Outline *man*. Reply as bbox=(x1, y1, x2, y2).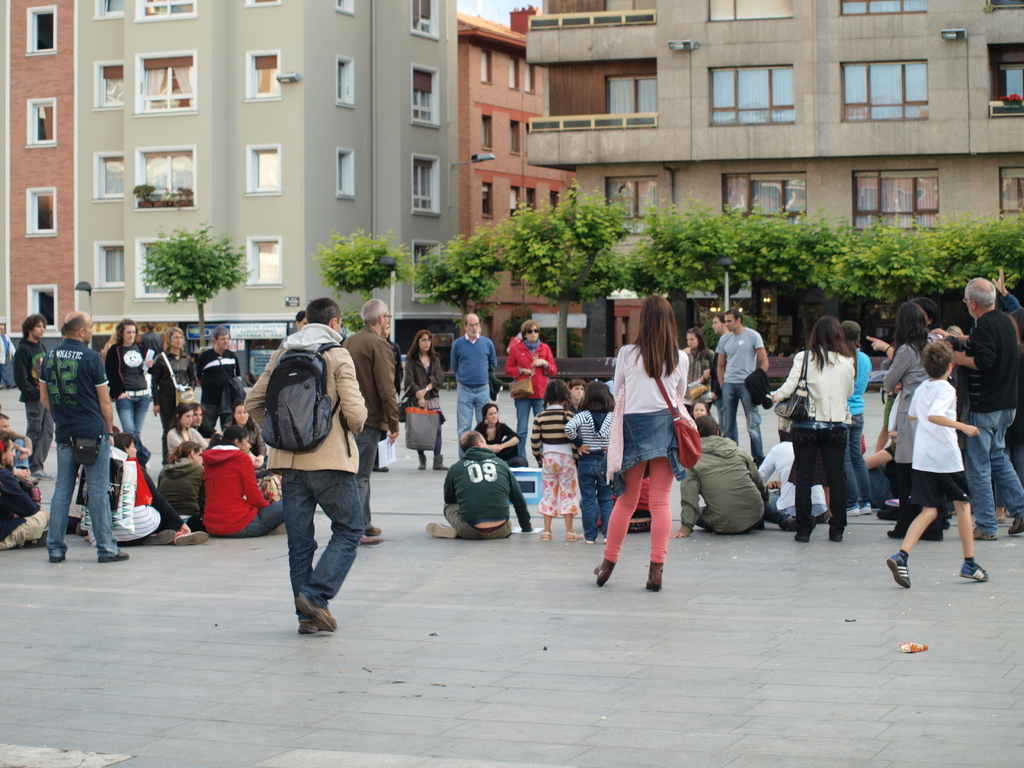
bbox=(196, 323, 238, 440).
